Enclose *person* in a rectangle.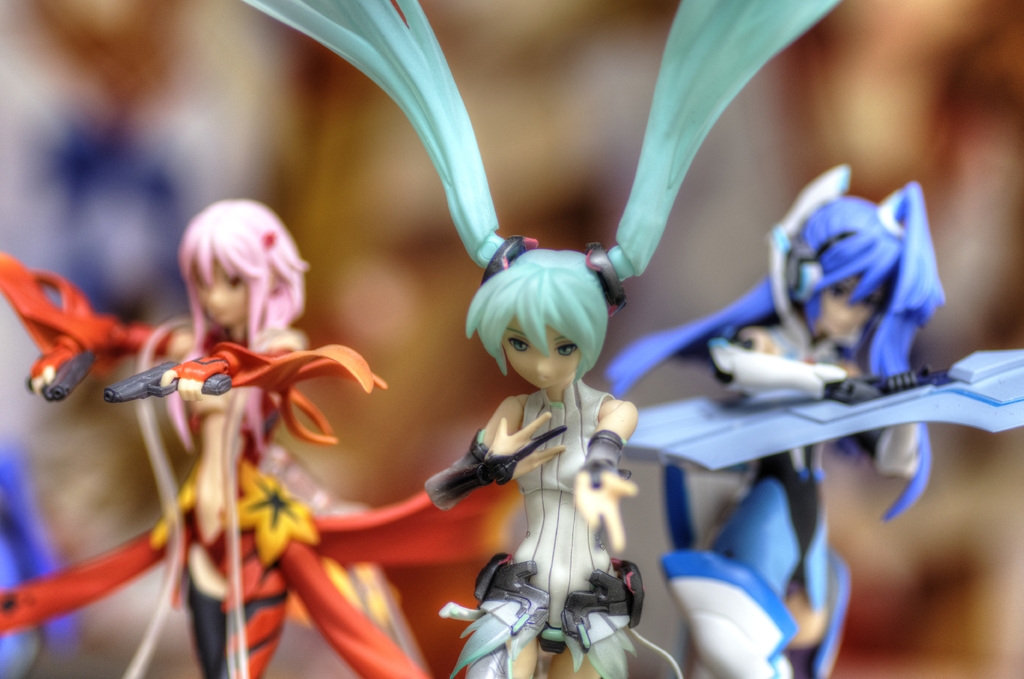
<box>609,160,950,678</box>.
